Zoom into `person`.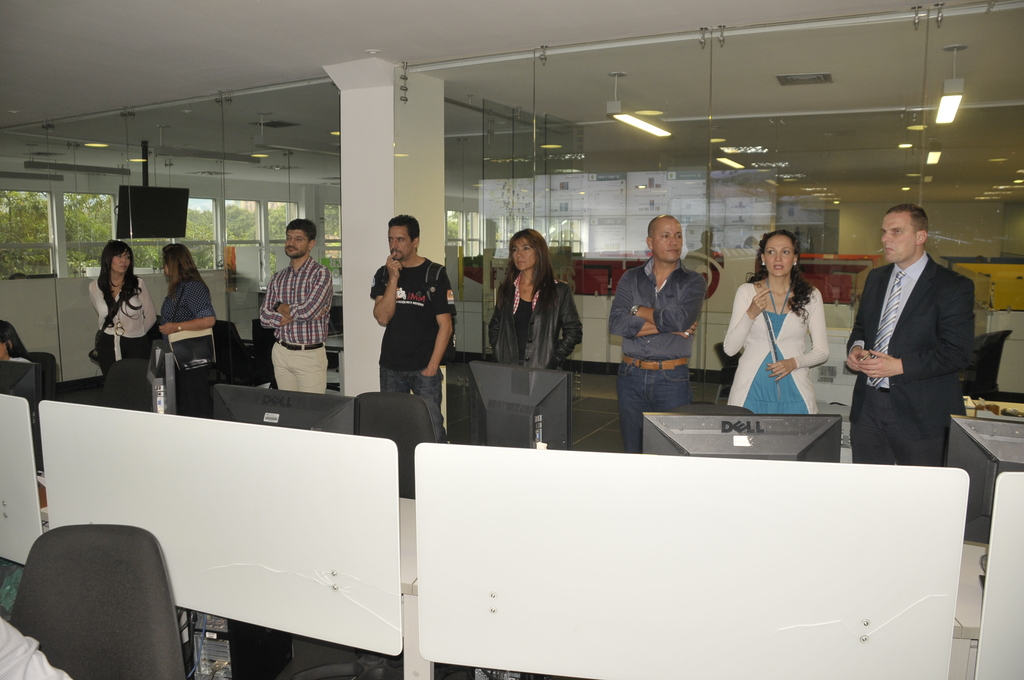
Zoom target: 151/240/217/359.
